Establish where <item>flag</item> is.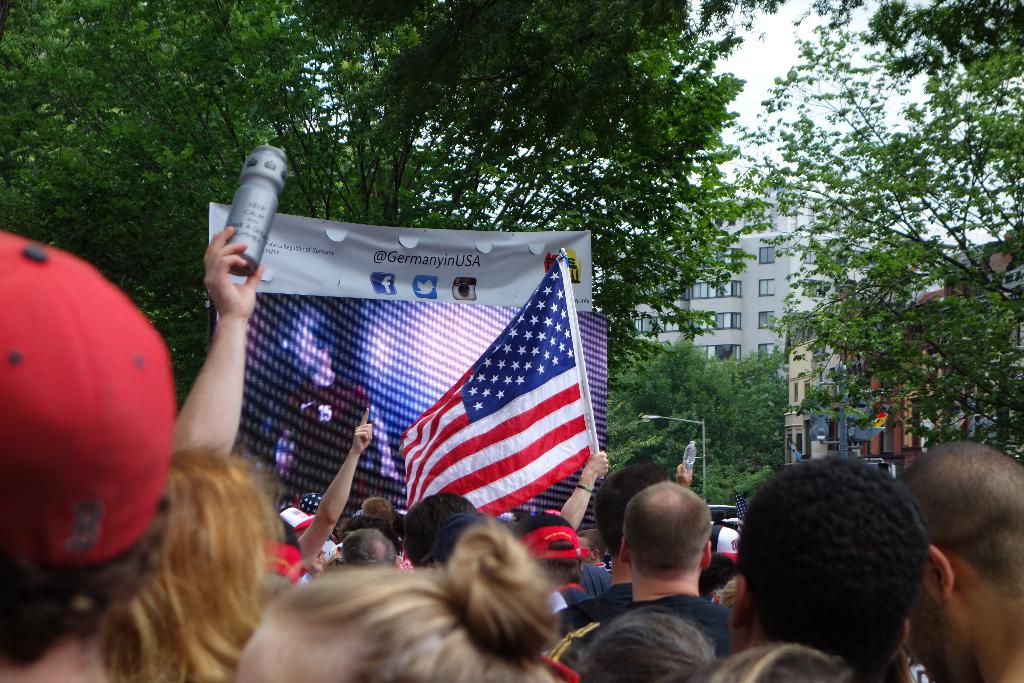
Established at crop(364, 256, 601, 548).
